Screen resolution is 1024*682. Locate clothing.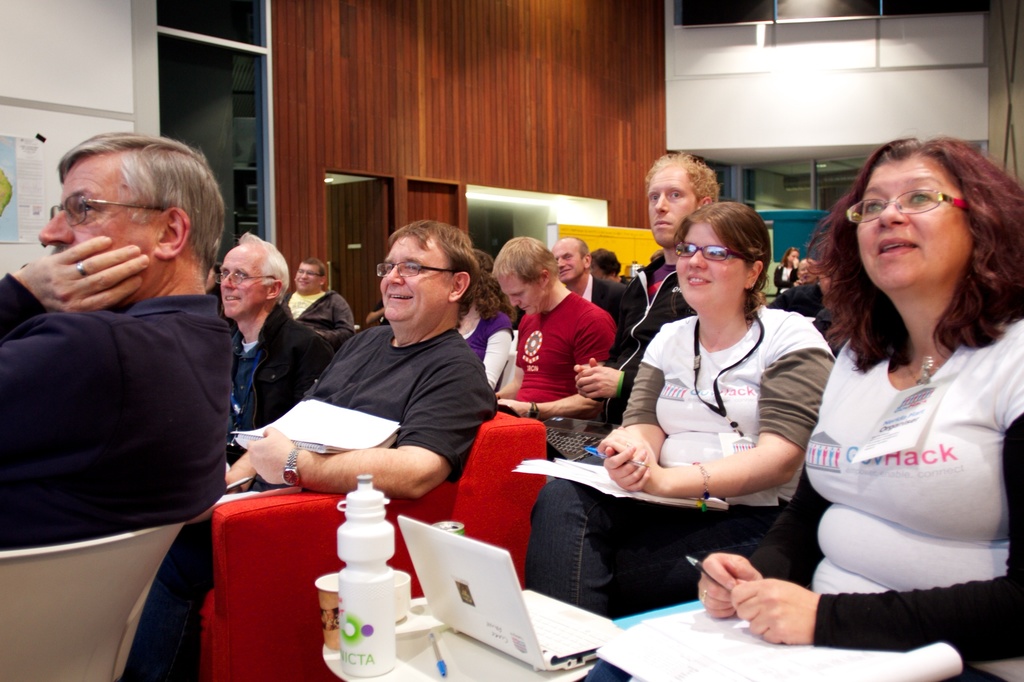
l=526, t=303, r=834, b=614.
